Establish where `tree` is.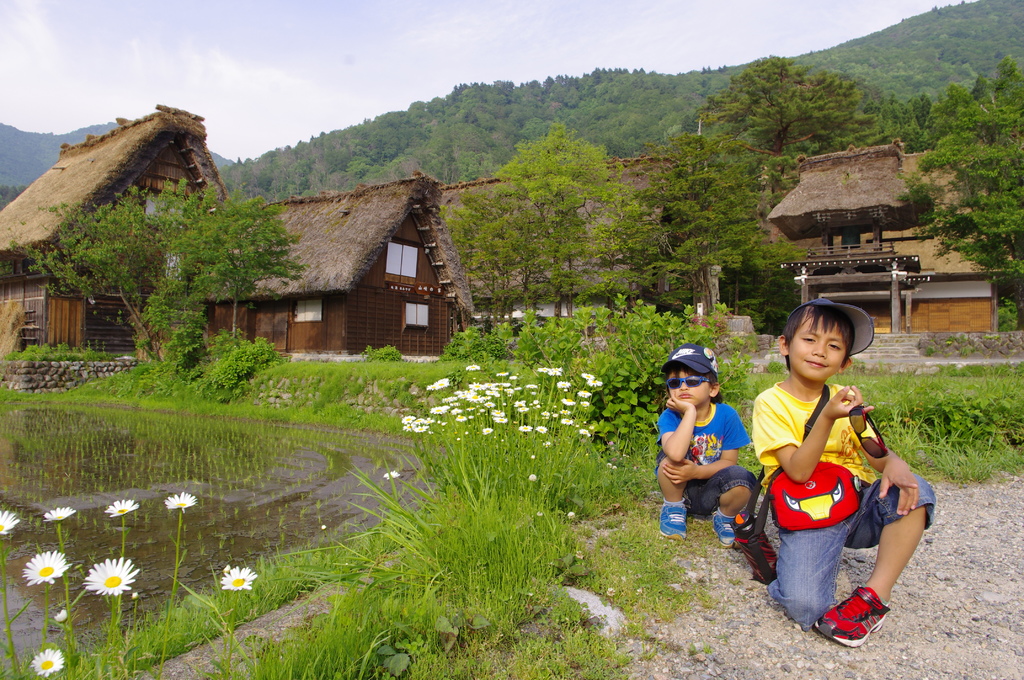
Established at detection(4, 172, 220, 375).
